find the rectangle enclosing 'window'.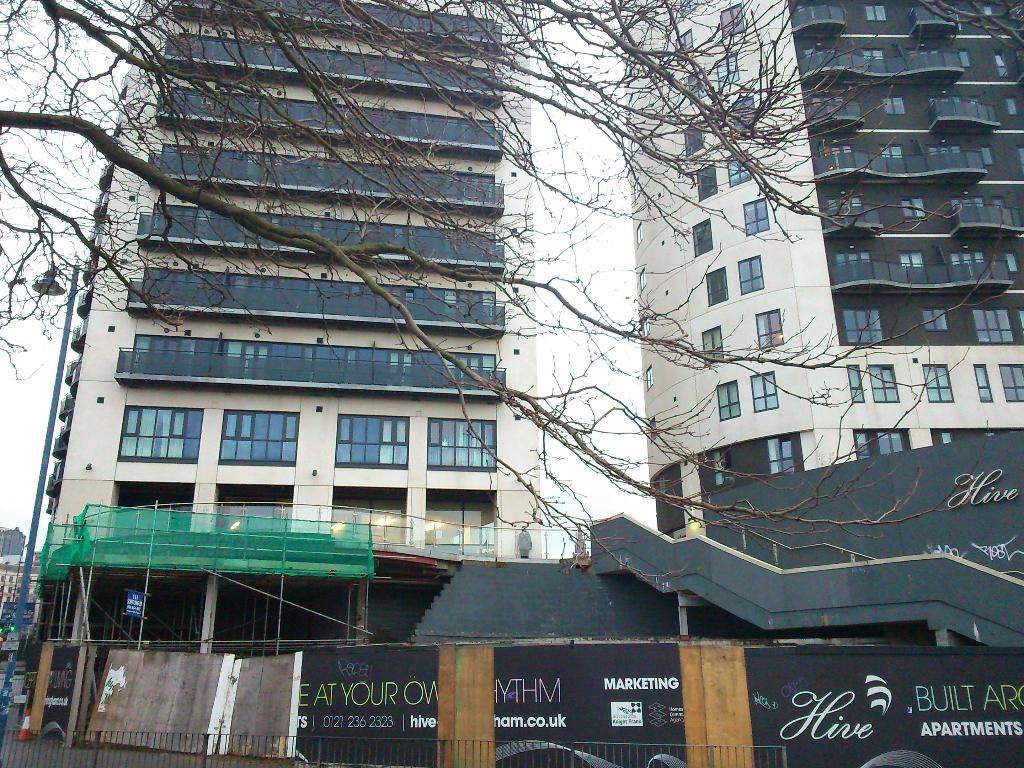
{"x1": 749, "y1": 371, "x2": 778, "y2": 410}.
